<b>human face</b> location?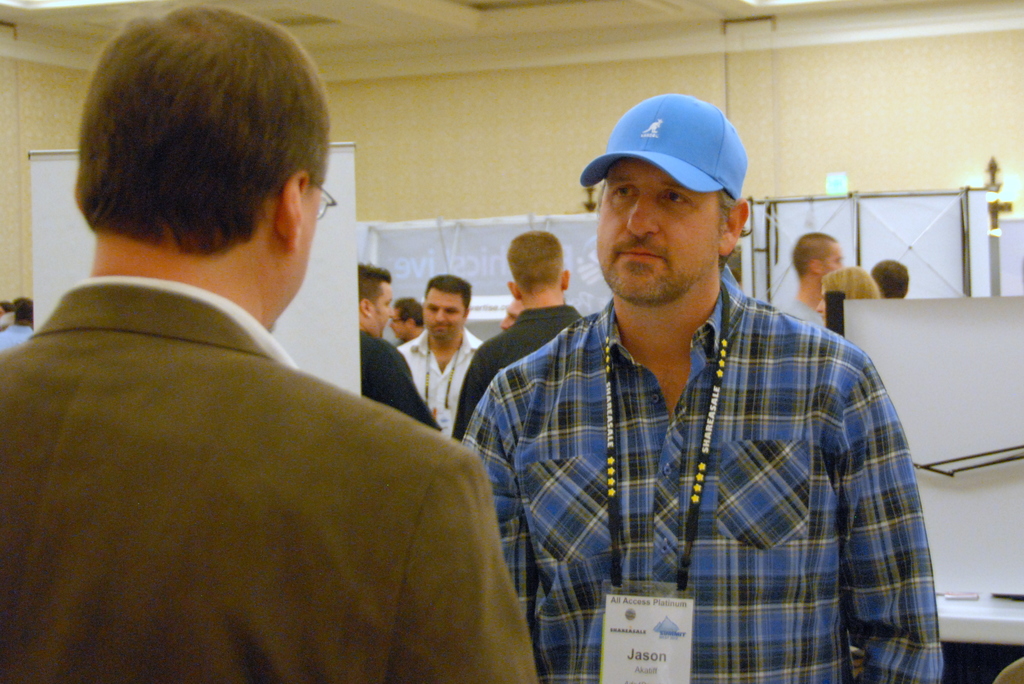
rect(426, 288, 463, 334)
